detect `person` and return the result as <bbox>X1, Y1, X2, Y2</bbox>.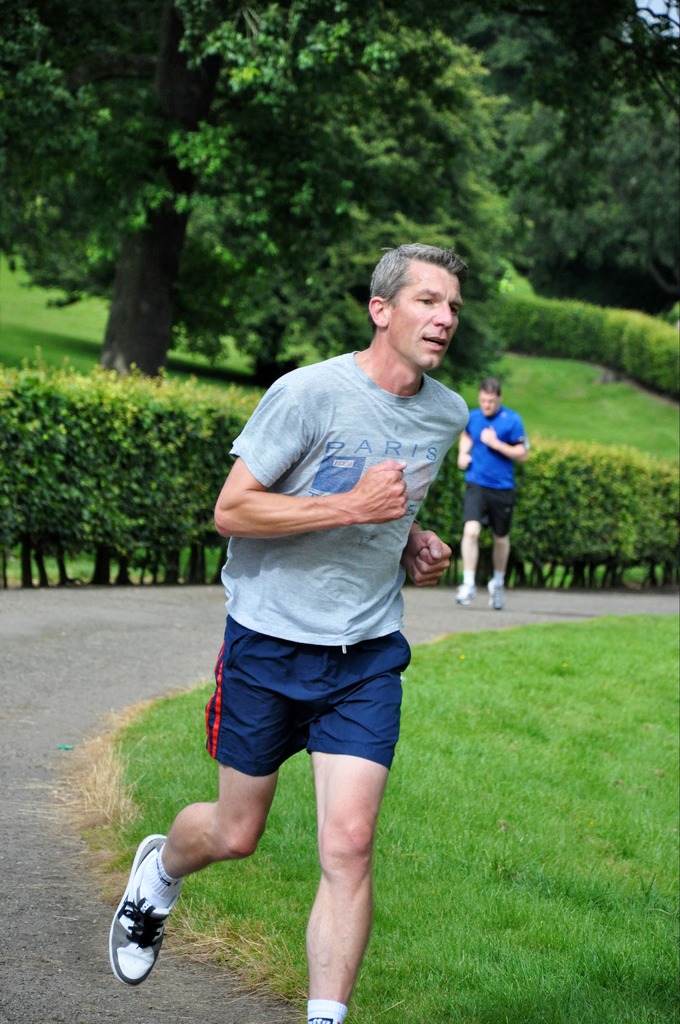
<bbox>108, 241, 468, 1023</bbox>.
